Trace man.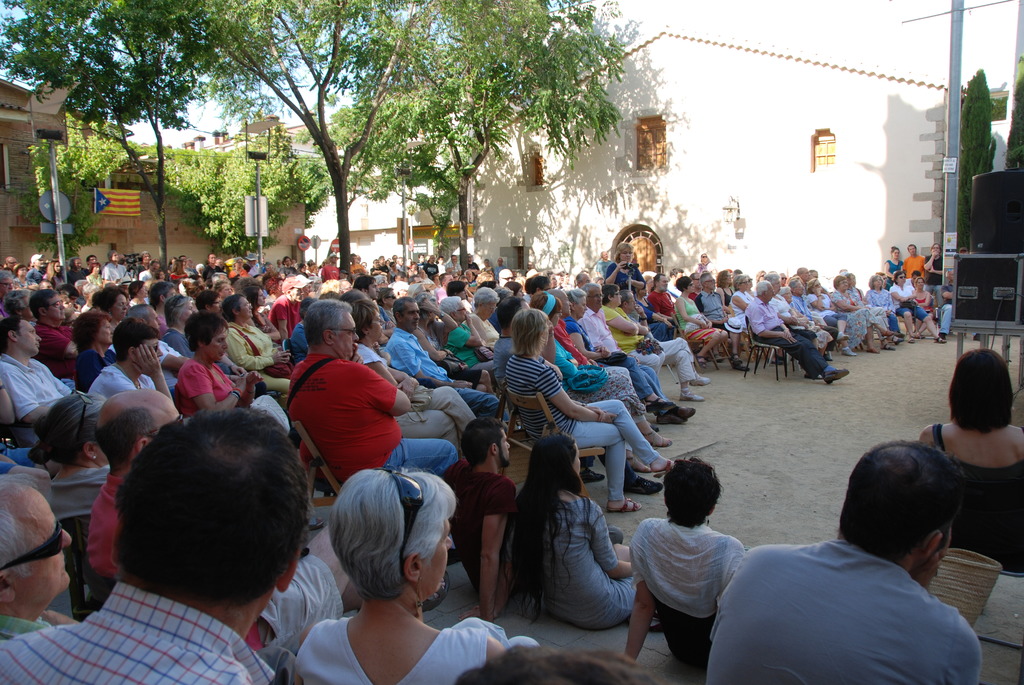
Traced to [x1=0, y1=312, x2=72, y2=444].
